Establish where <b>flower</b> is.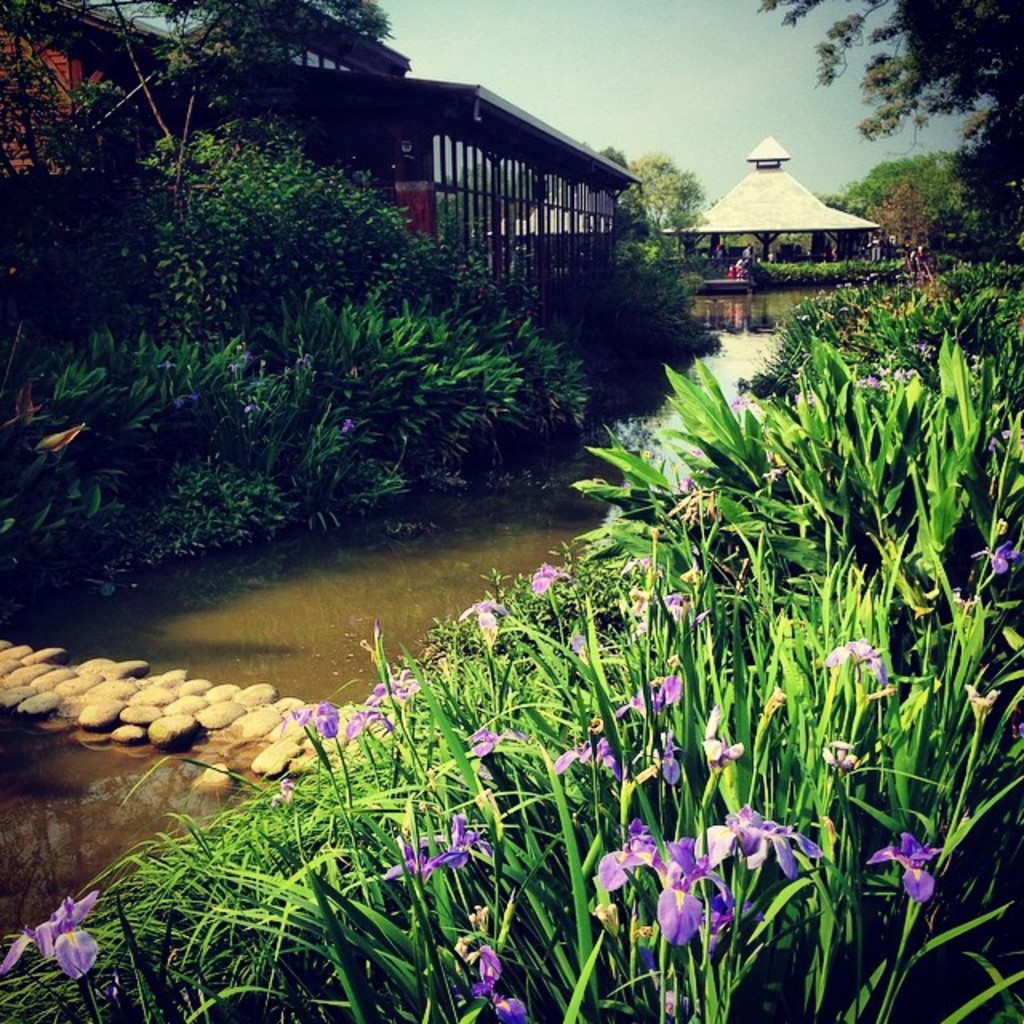
Established at x1=624, y1=672, x2=675, y2=722.
